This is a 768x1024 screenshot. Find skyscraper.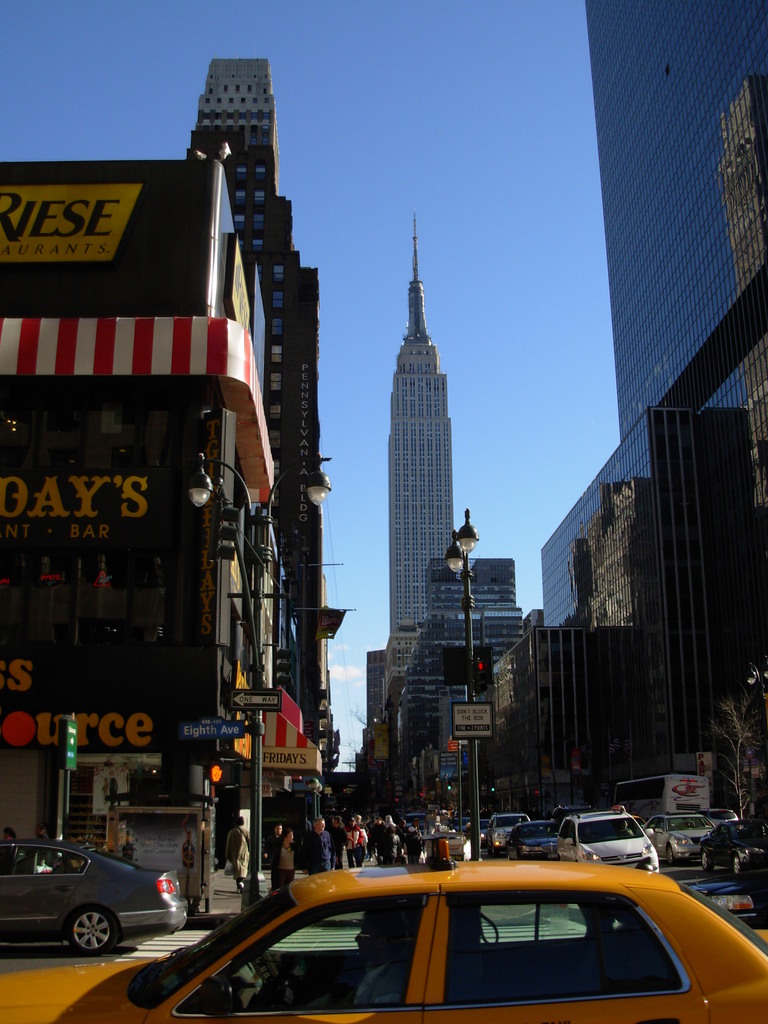
Bounding box: <region>402, 505, 538, 767</region>.
